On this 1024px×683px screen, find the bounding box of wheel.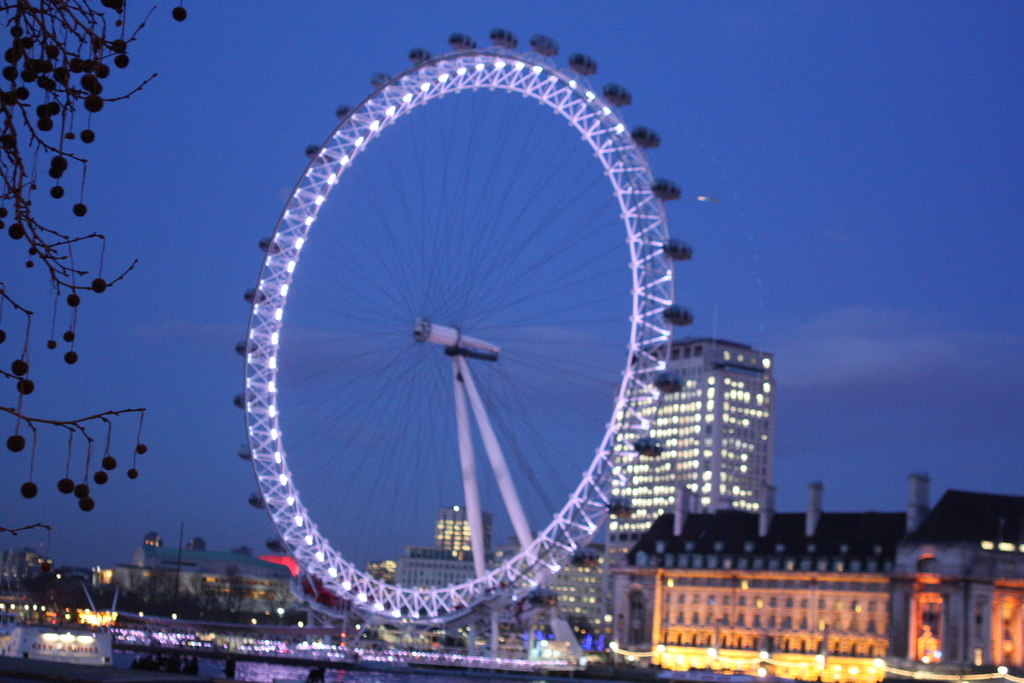
Bounding box: {"x1": 241, "y1": 60, "x2": 680, "y2": 611}.
